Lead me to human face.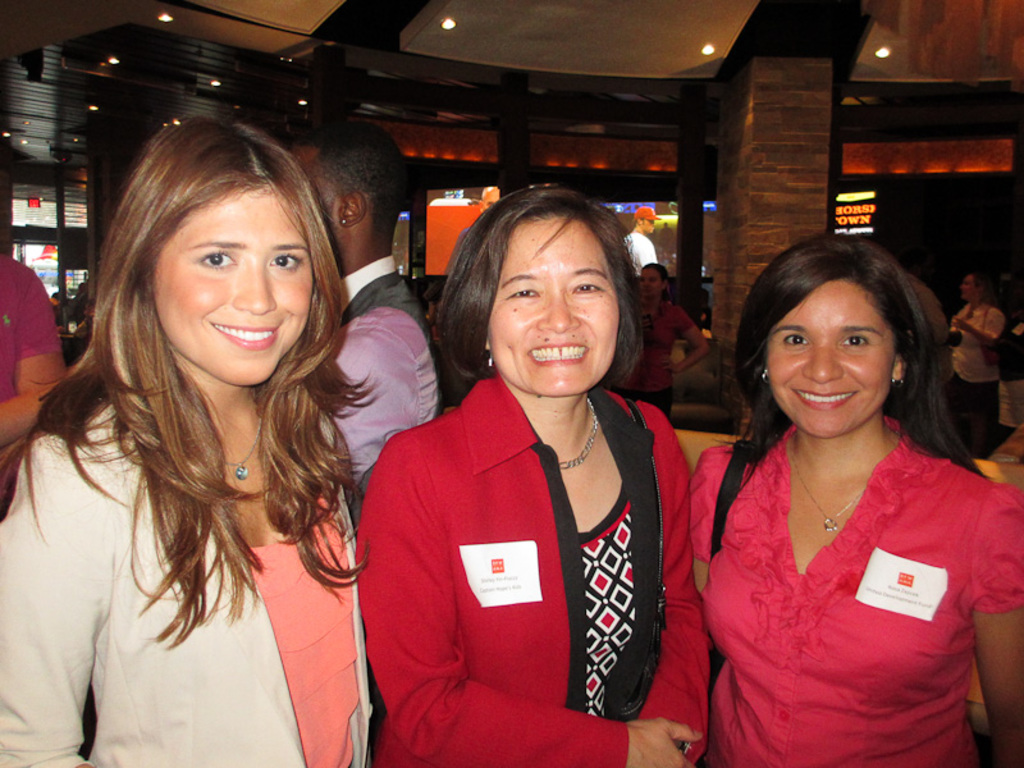
Lead to 488:220:617:398.
